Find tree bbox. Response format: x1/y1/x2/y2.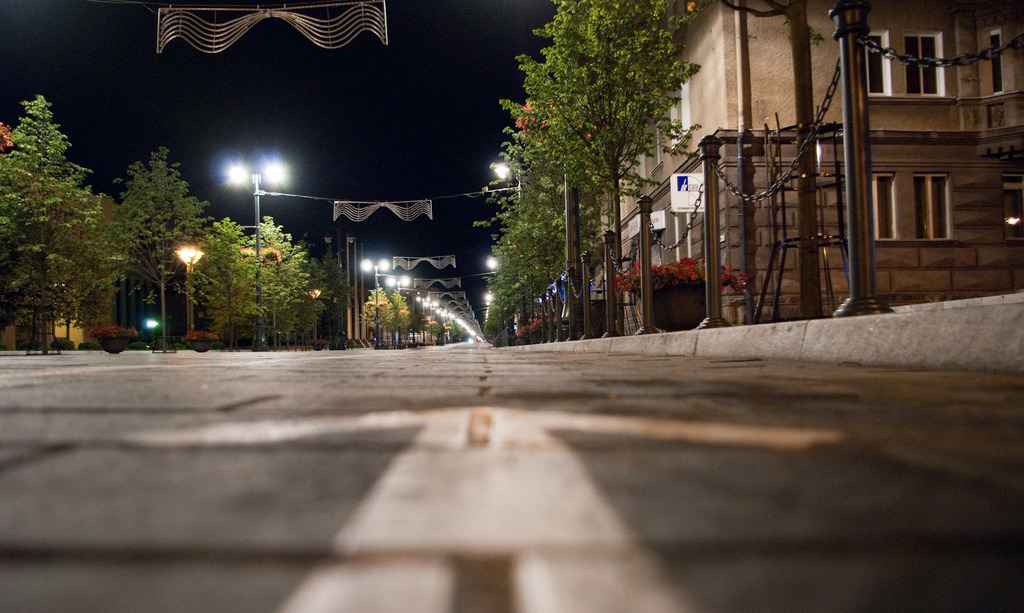
99/136/208/353.
